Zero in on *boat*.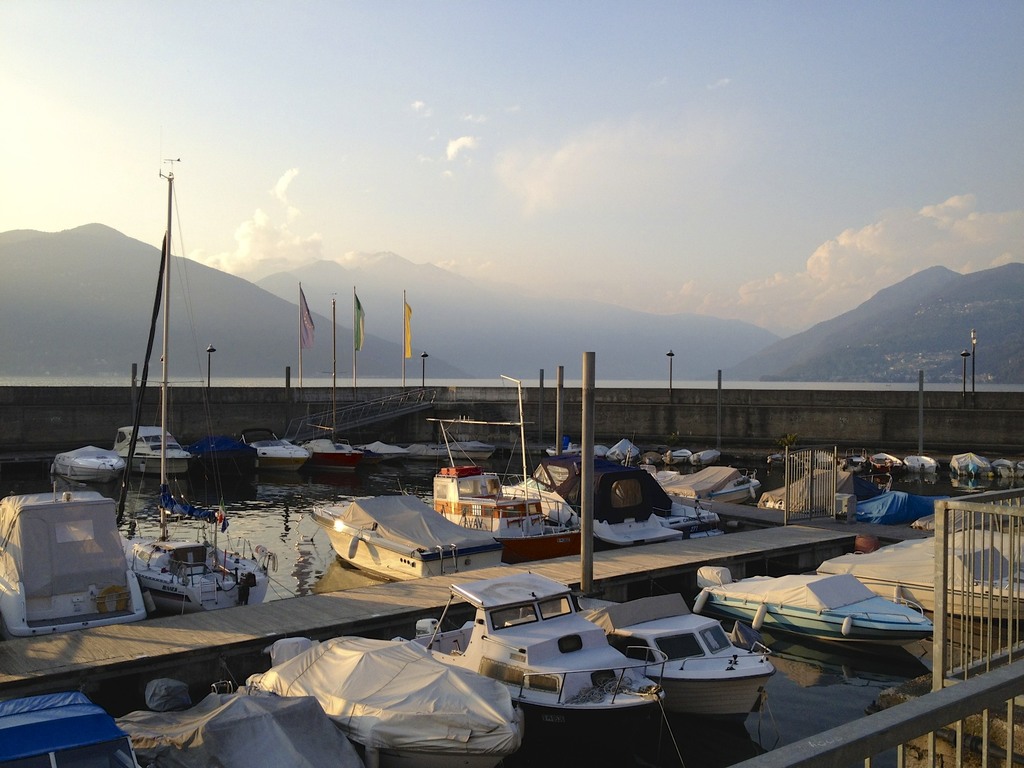
Zeroed in: left=446, top=437, right=495, bottom=461.
